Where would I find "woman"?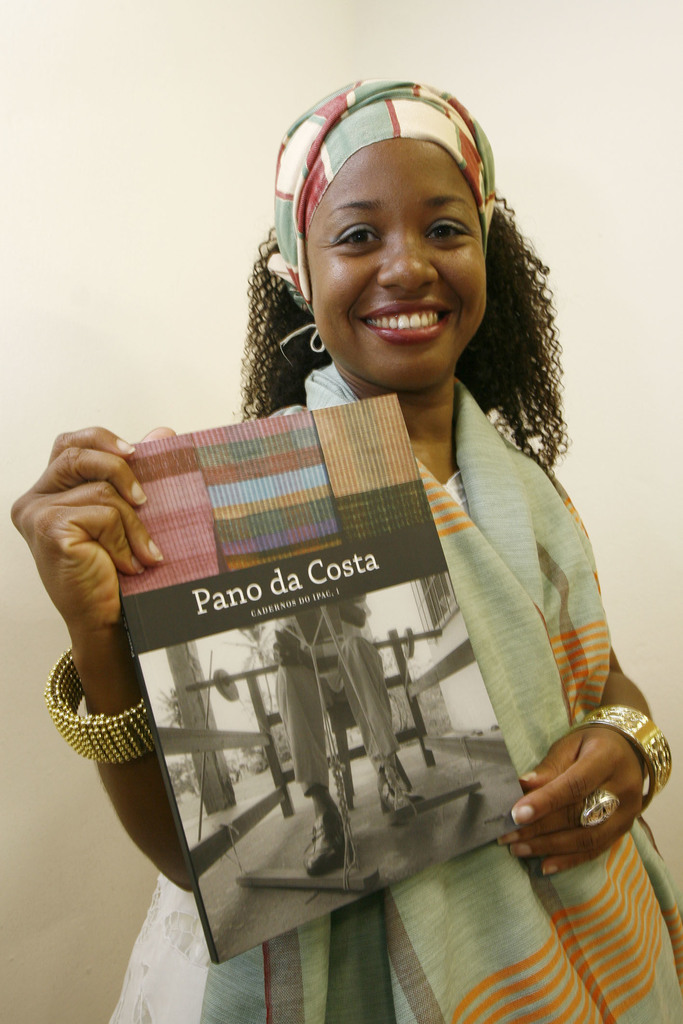
At BBox(52, 104, 625, 976).
